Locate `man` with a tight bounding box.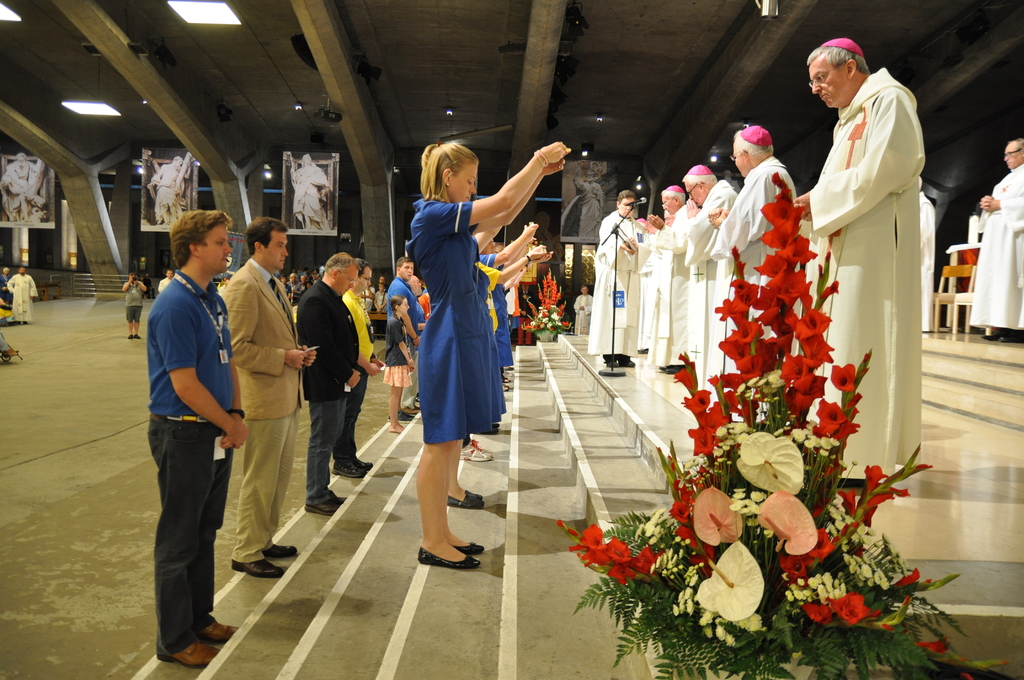
box=[383, 257, 424, 416].
